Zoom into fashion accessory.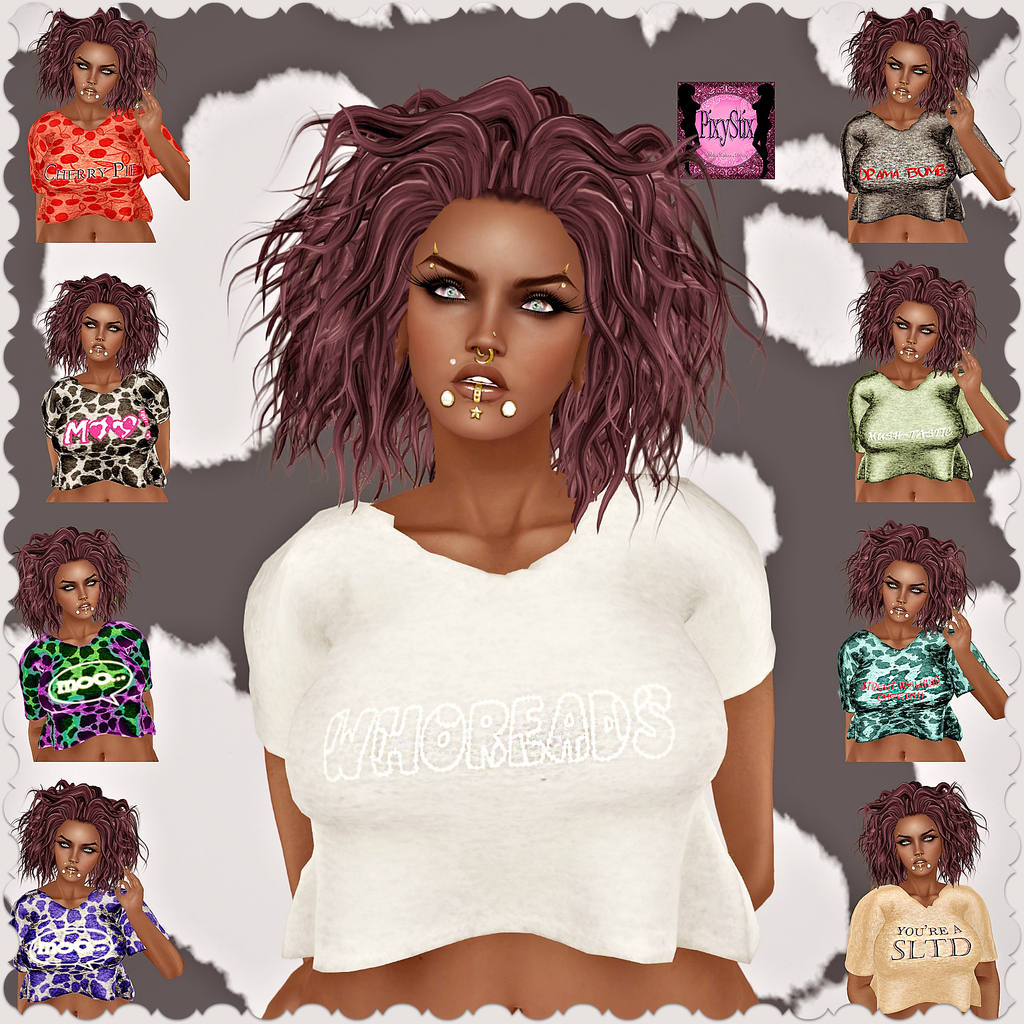
Zoom target: detection(886, 568, 892, 582).
